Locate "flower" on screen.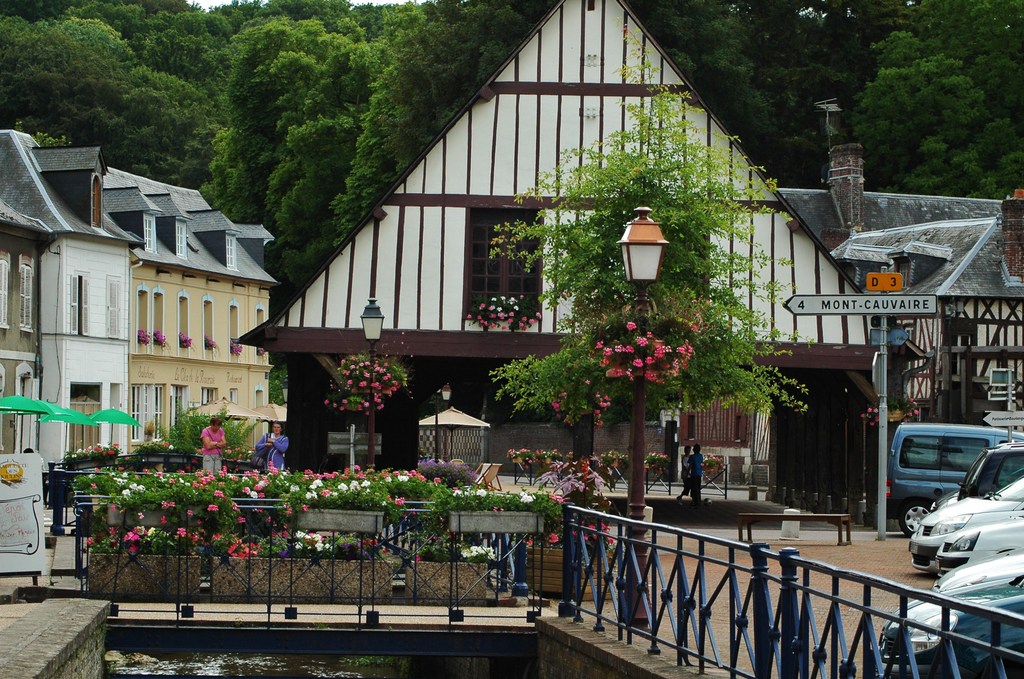
On screen at crop(211, 486, 227, 500).
